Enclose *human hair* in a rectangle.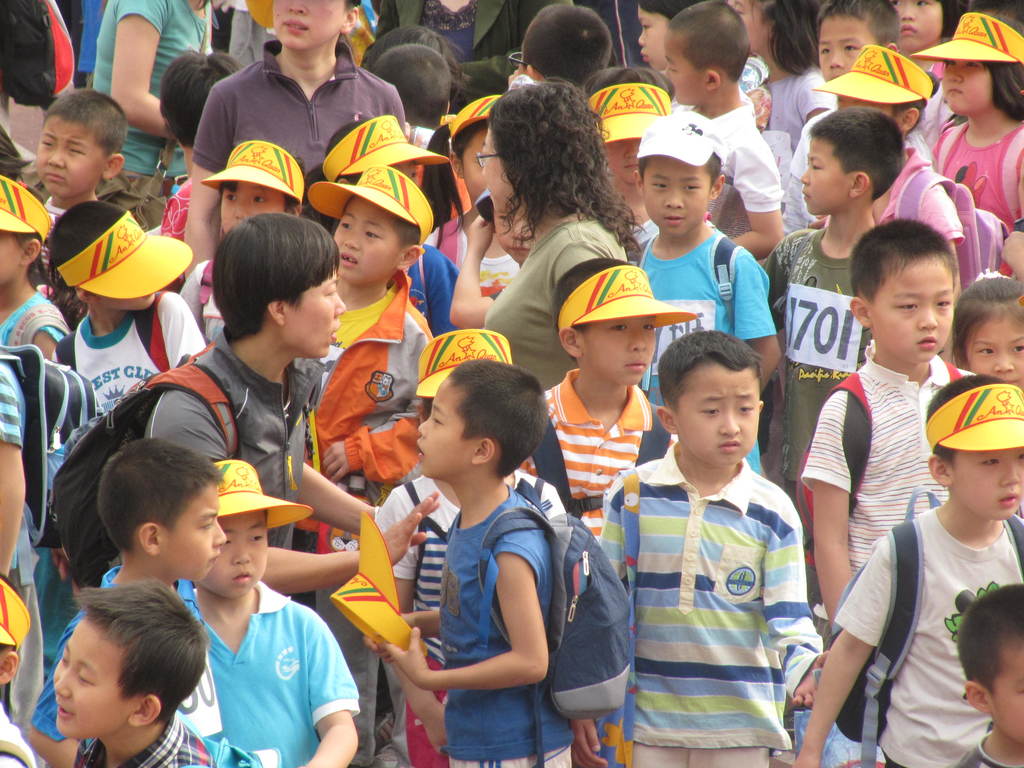
(552, 259, 632, 332).
